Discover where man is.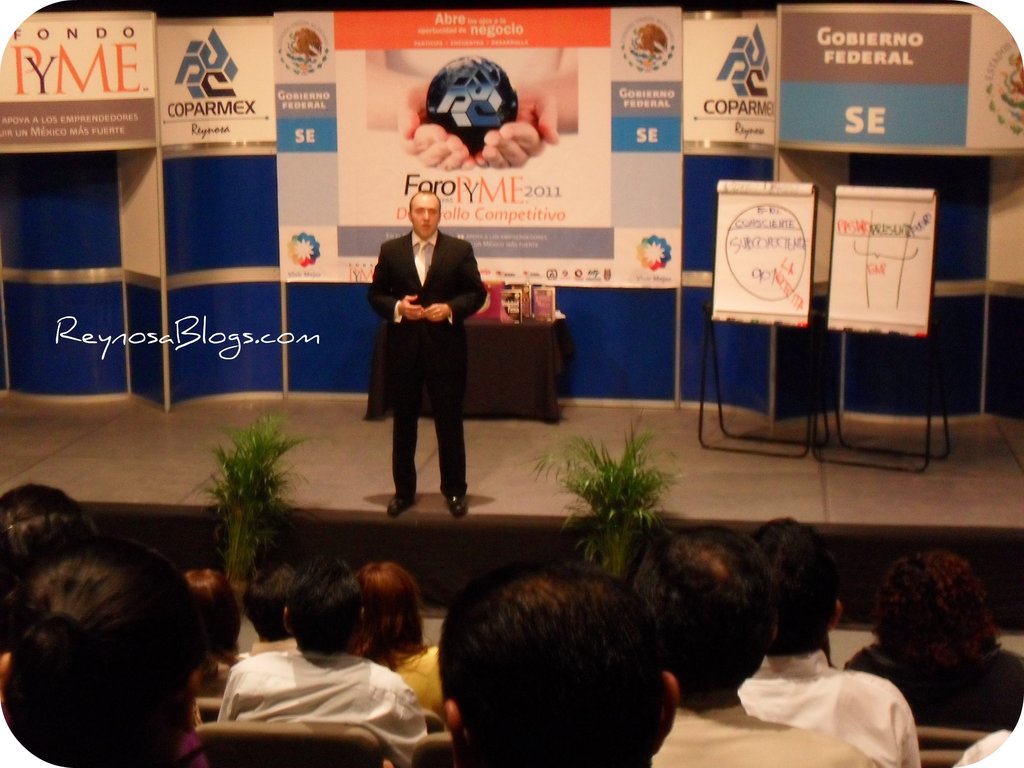
Discovered at bbox=(242, 554, 299, 650).
